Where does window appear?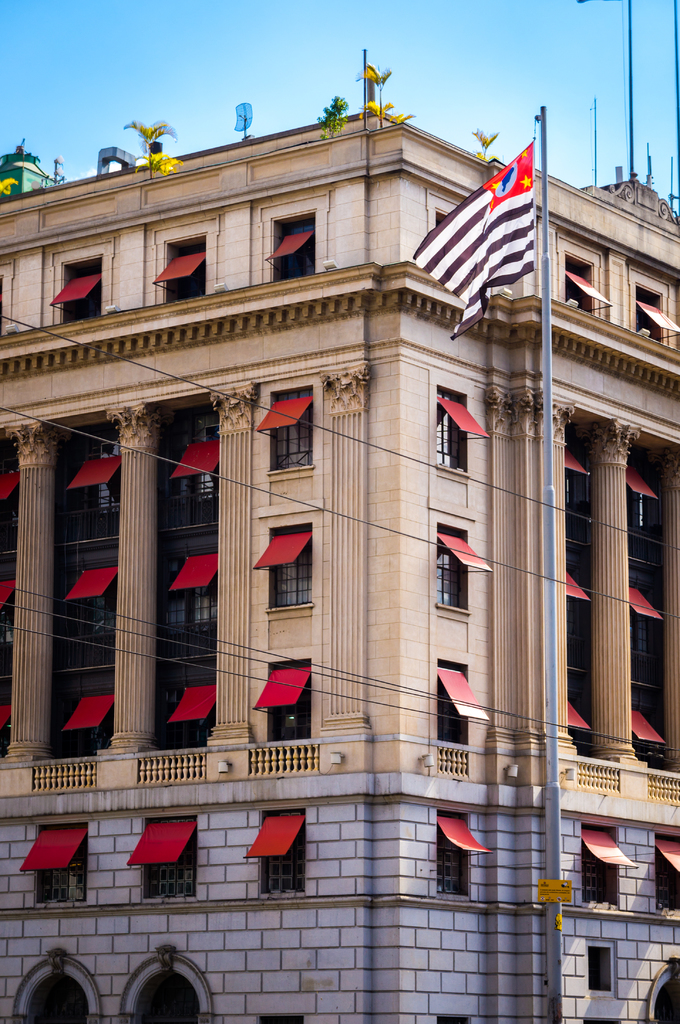
Appears at bbox(256, 655, 314, 742).
